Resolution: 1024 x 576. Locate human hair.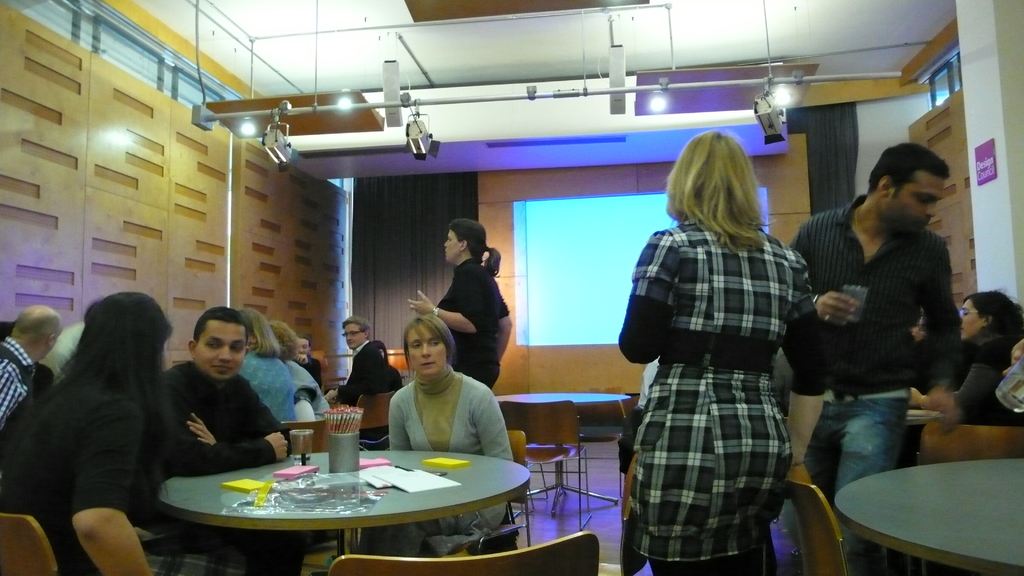
select_region(401, 313, 452, 369).
